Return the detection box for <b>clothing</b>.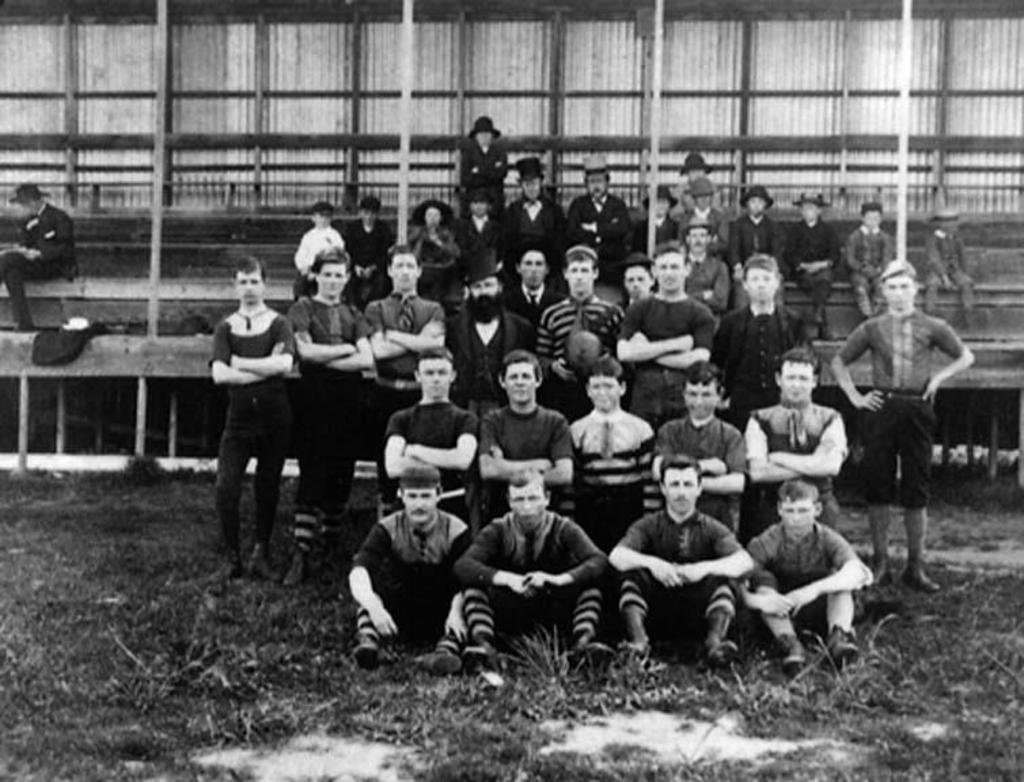
695,299,818,411.
